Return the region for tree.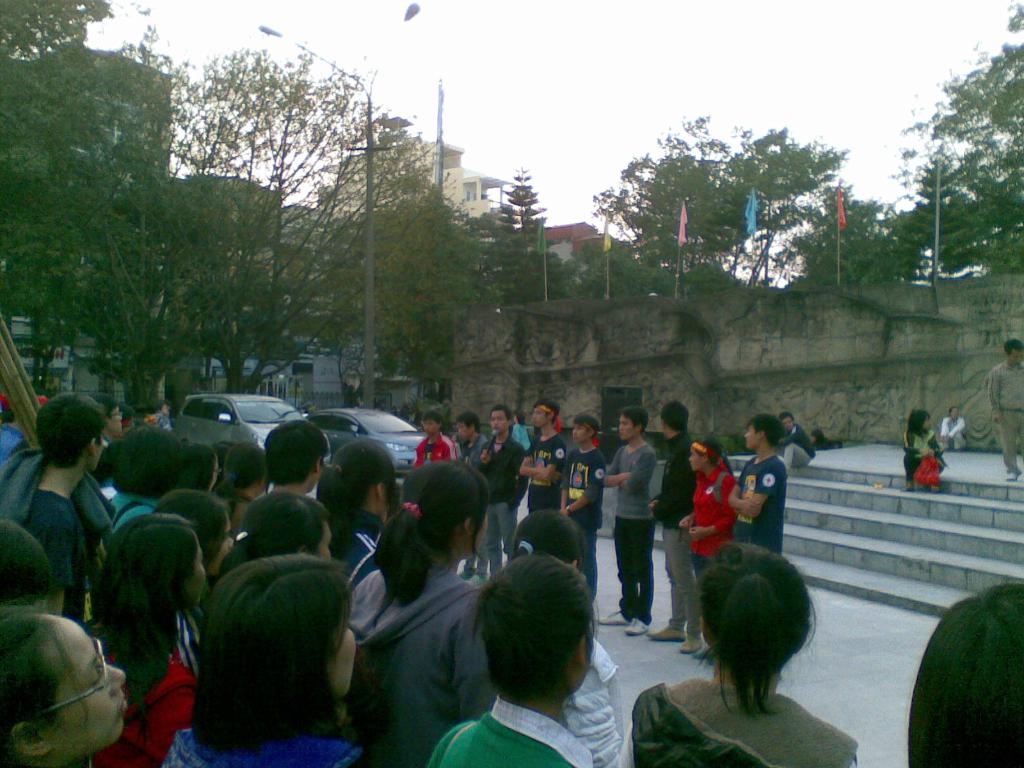
(898,10,1023,283).
